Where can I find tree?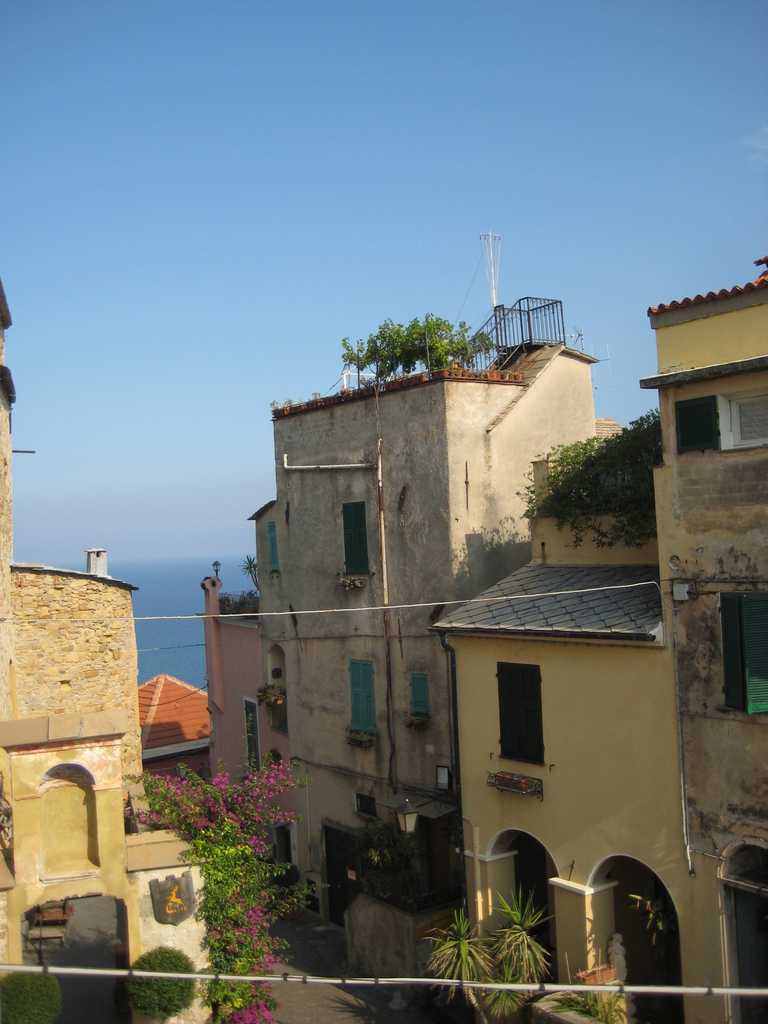
You can find it at {"left": 124, "top": 756, "right": 301, "bottom": 1023}.
